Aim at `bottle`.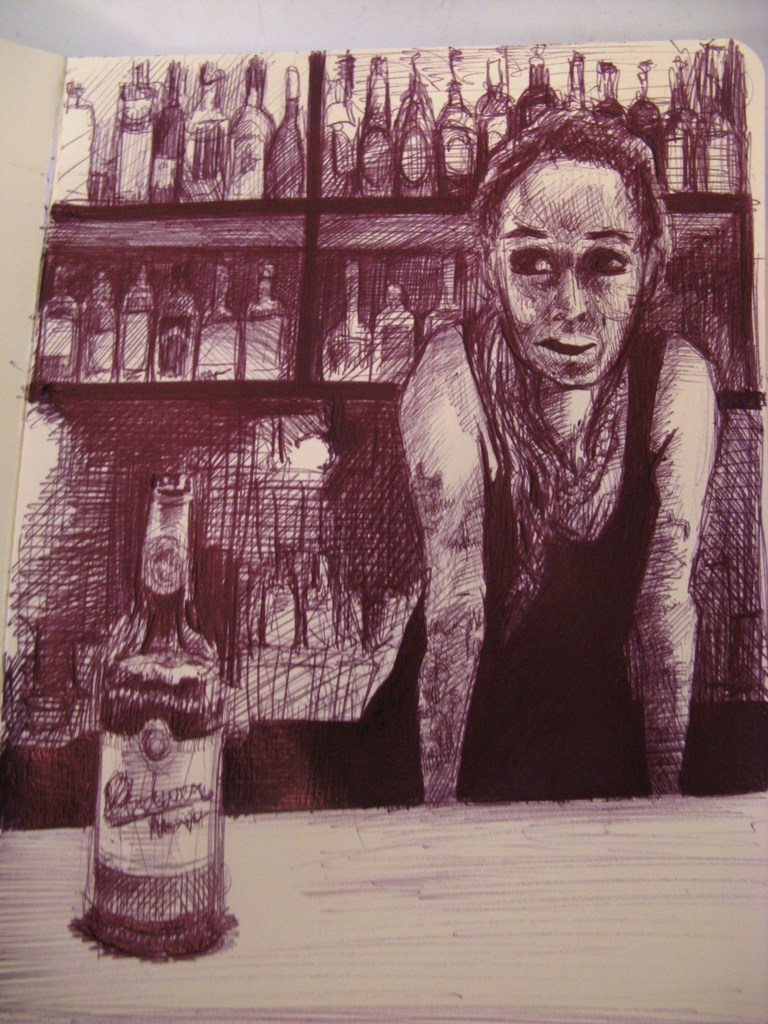
Aimed at bbox(419, 257, 461, 339).
